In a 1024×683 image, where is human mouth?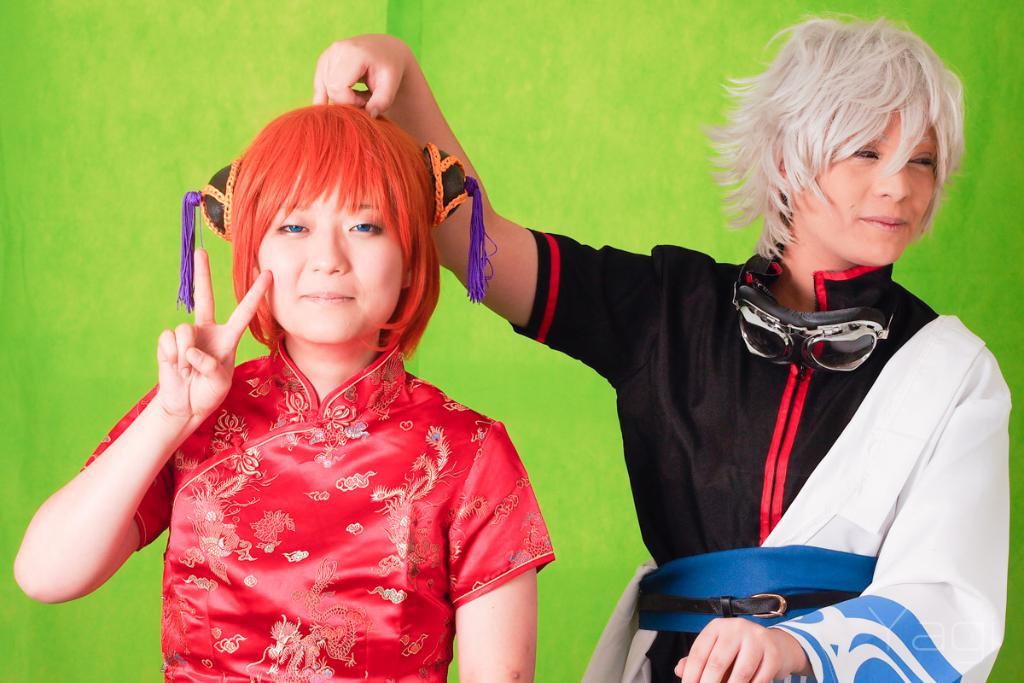
pyautogui.locateOnScreen(863, 205, 907, 237).
